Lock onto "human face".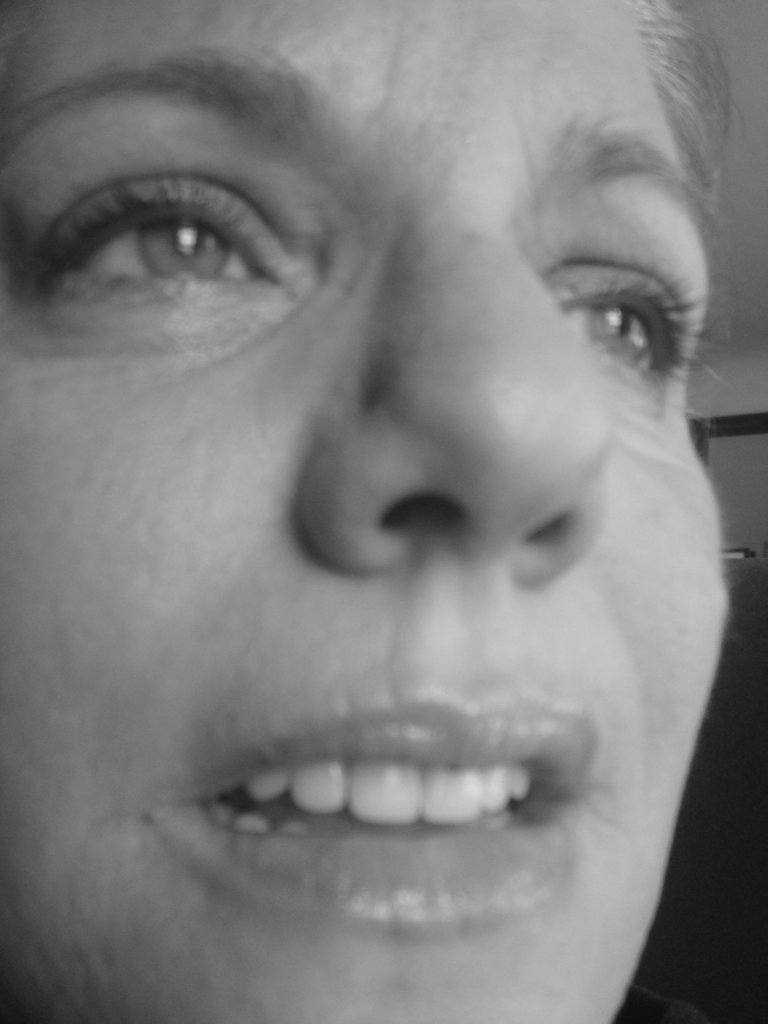
Locked: [0,0,737,1023].
